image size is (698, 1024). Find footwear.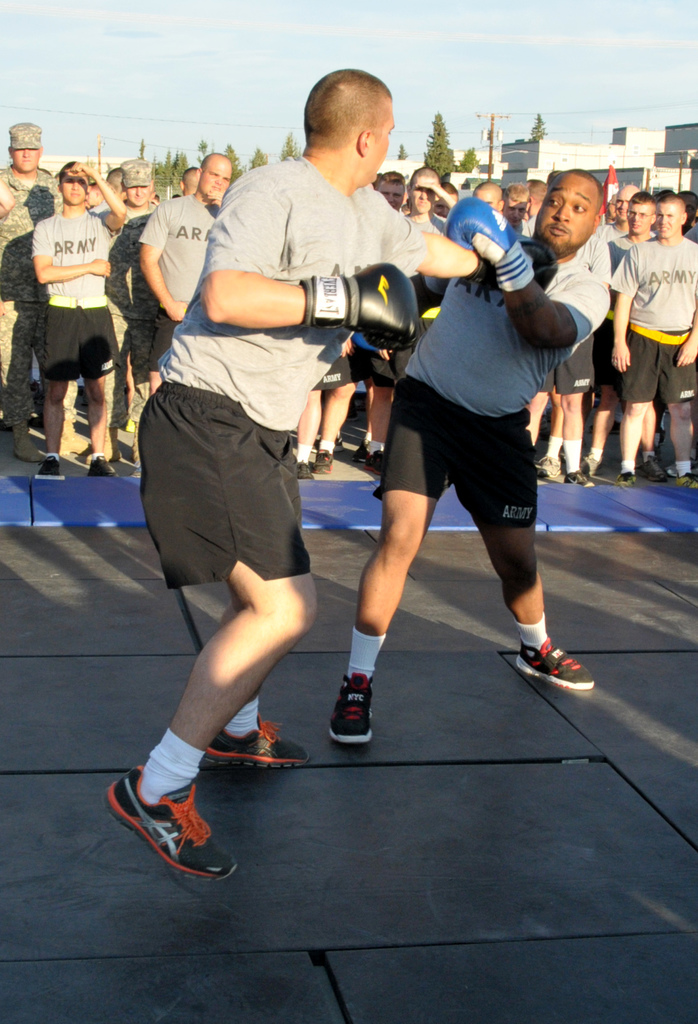
<box>362,450,394,476</box>.
